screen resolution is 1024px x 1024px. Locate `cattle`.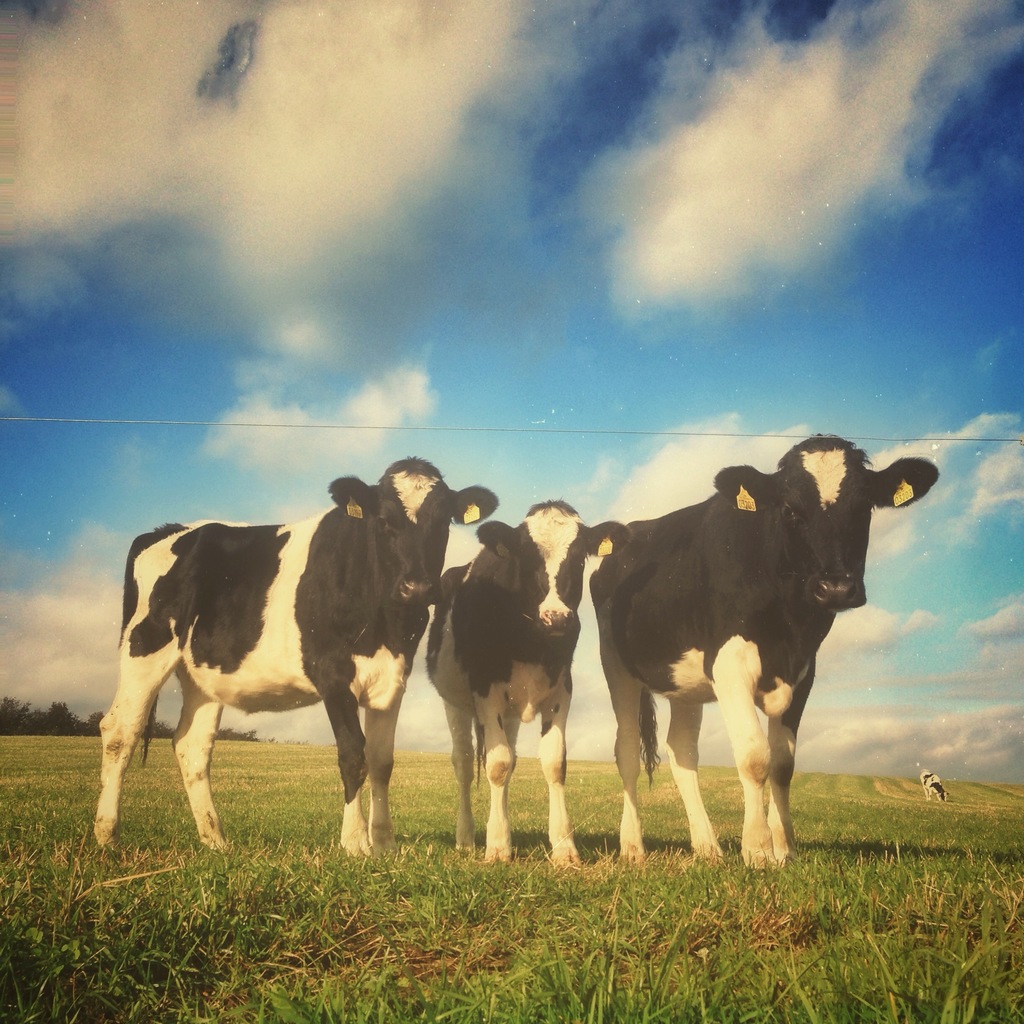
x1=422, y1=498, x2=630, y2=876.
